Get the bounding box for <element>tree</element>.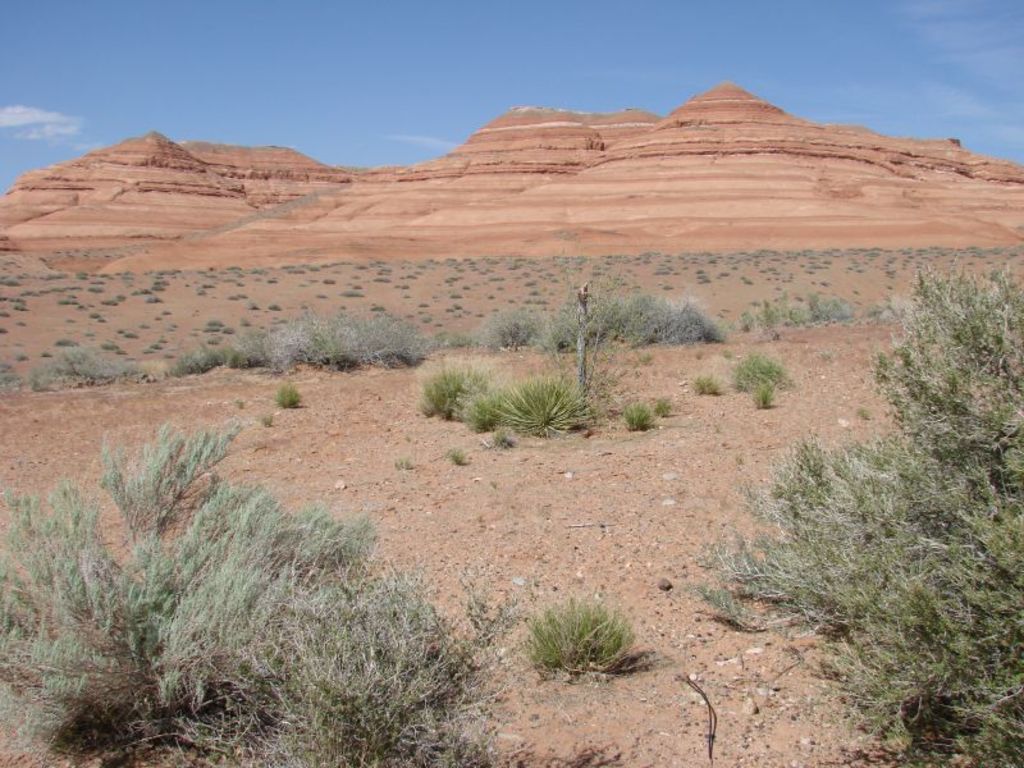
l=687, t=264, r=1023, b=767.
